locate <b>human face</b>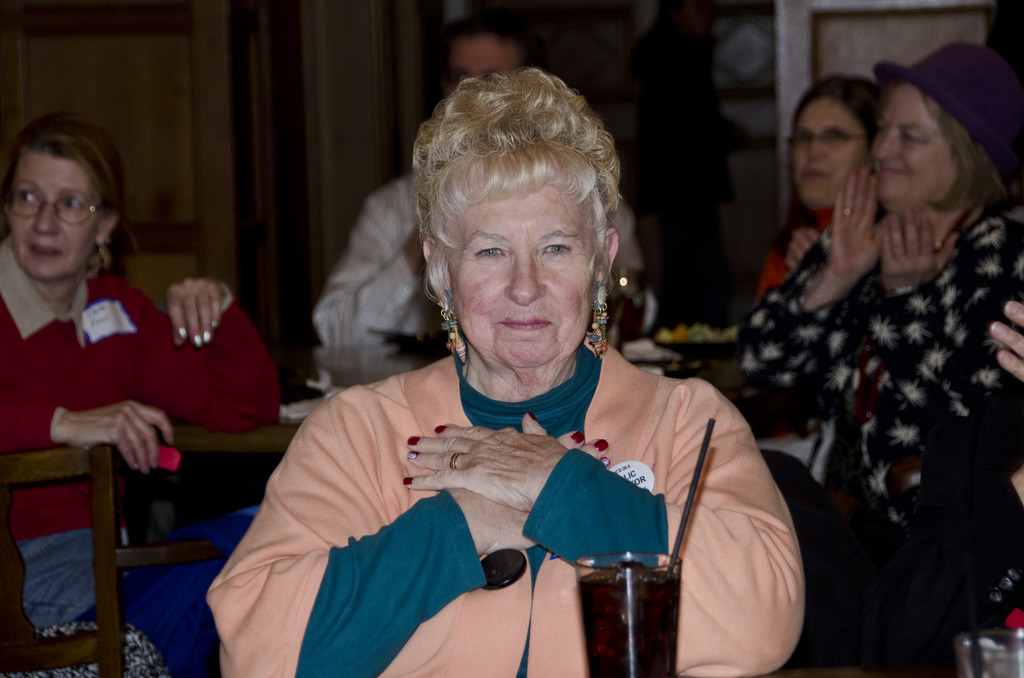
x1=459, y1=182, x2=588, y2=367
